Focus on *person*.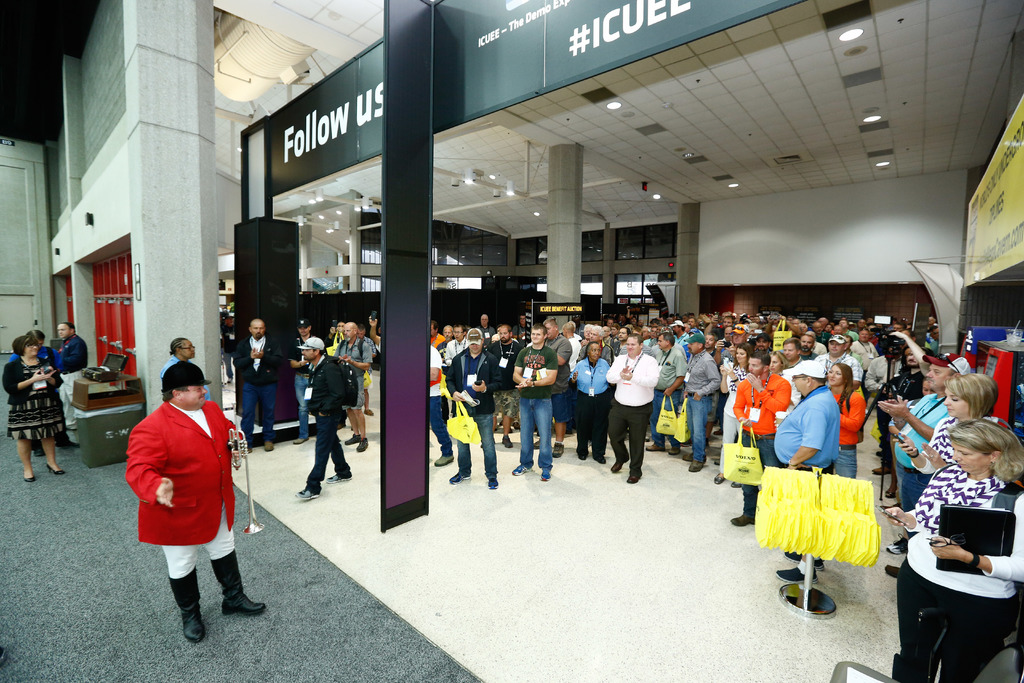
Focused at (left=8, top=328, right=81, bottom=456).
